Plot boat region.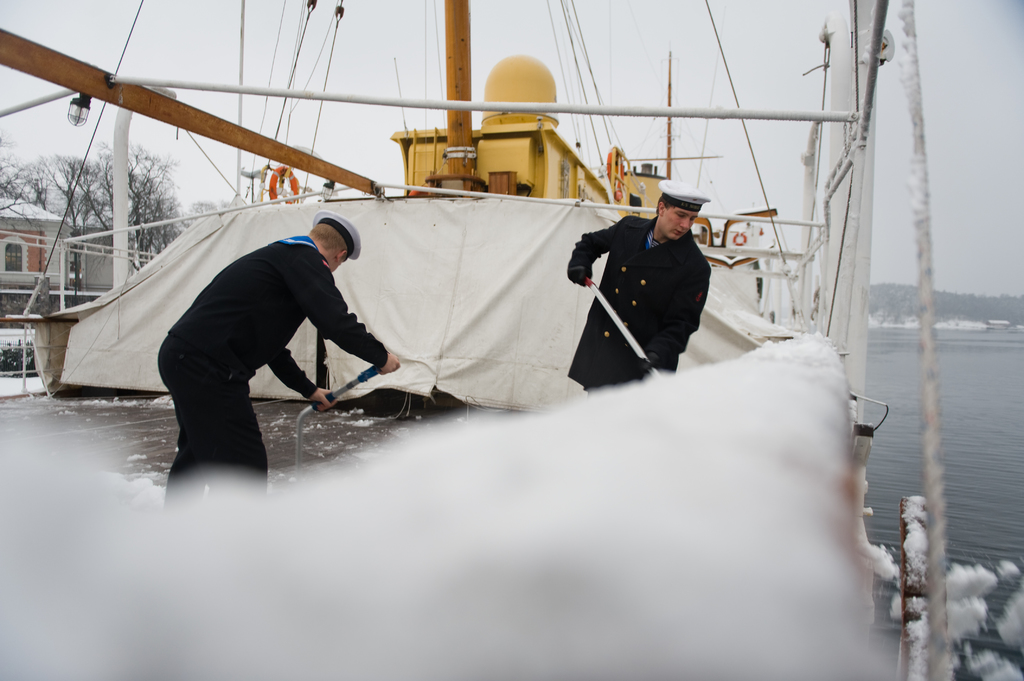
Plotted at bbox=[2, 0, 917, 680].
